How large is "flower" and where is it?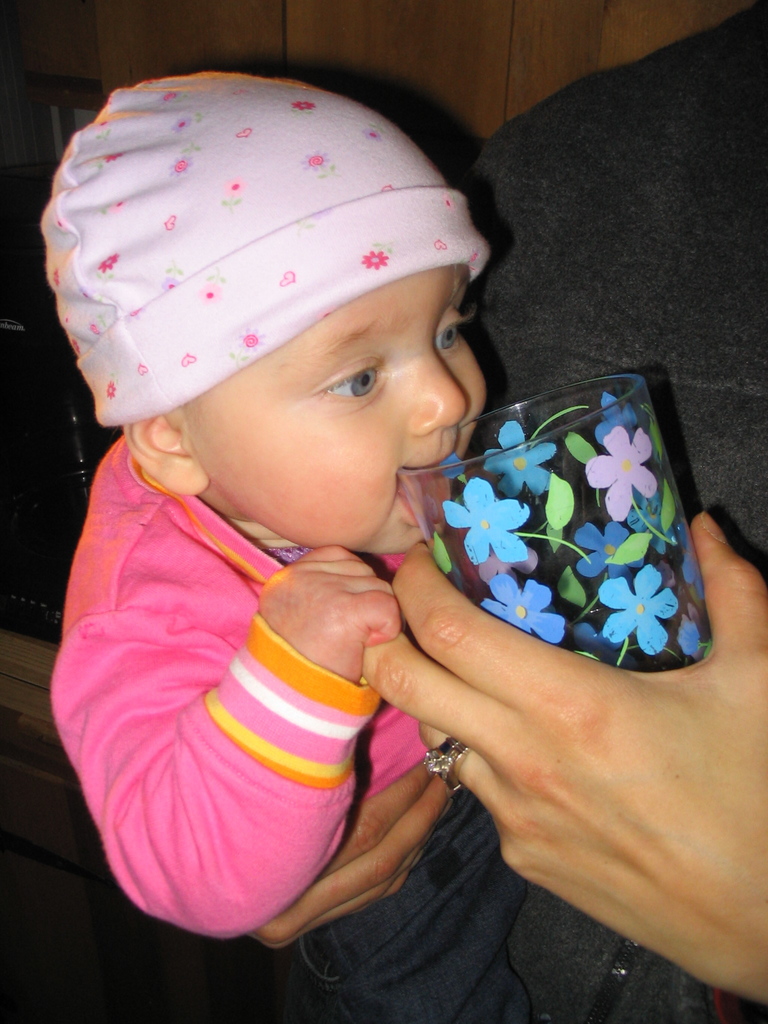
Bounding box: (482, 420, 552, 504).
